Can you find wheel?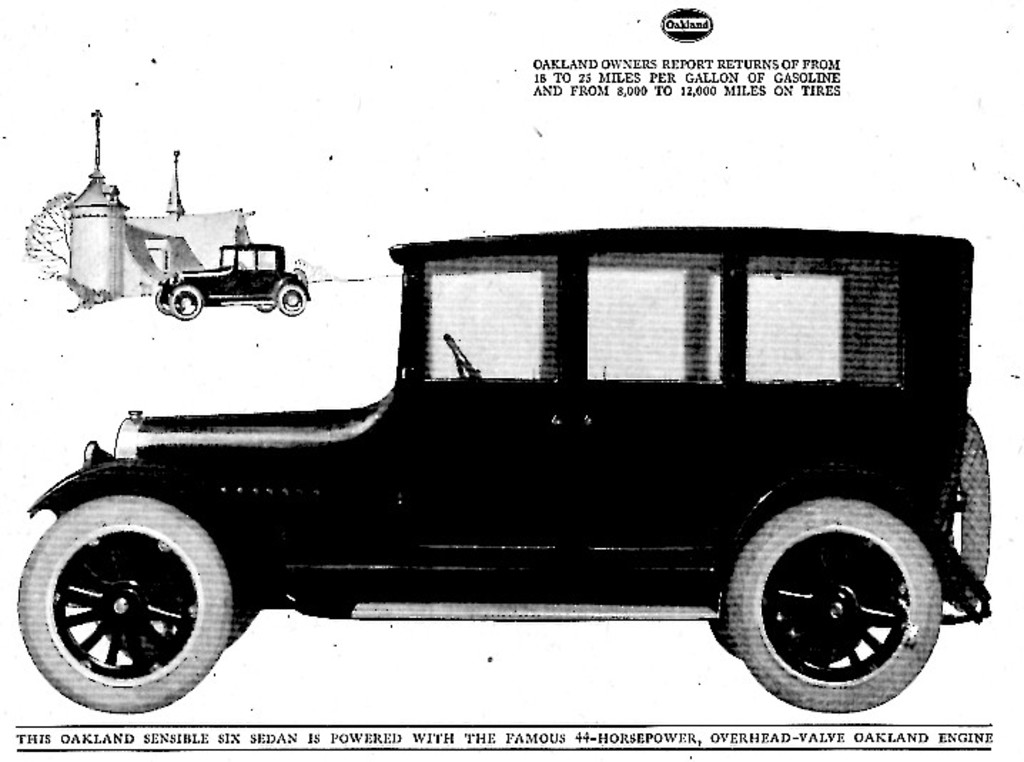
Yes, bounding box: <box>722,491,958,706</box>.
